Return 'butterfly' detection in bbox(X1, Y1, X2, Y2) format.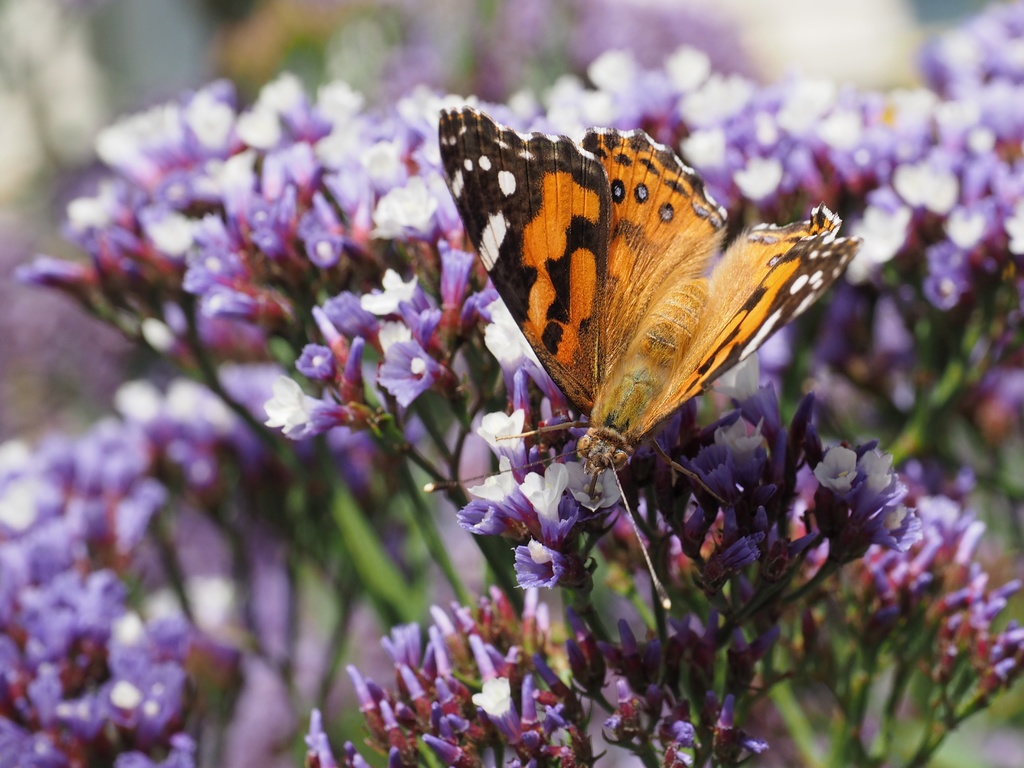
bbox(431, 104, 831, 509).
